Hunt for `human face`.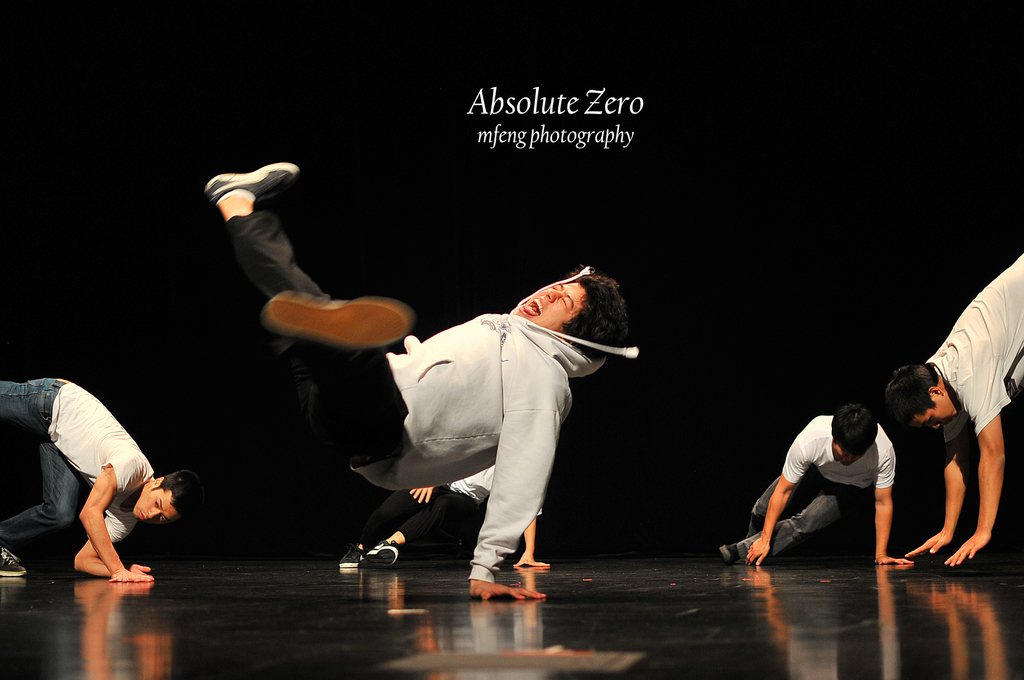
Hunted down at BBox(916, 398, 961, 435).
